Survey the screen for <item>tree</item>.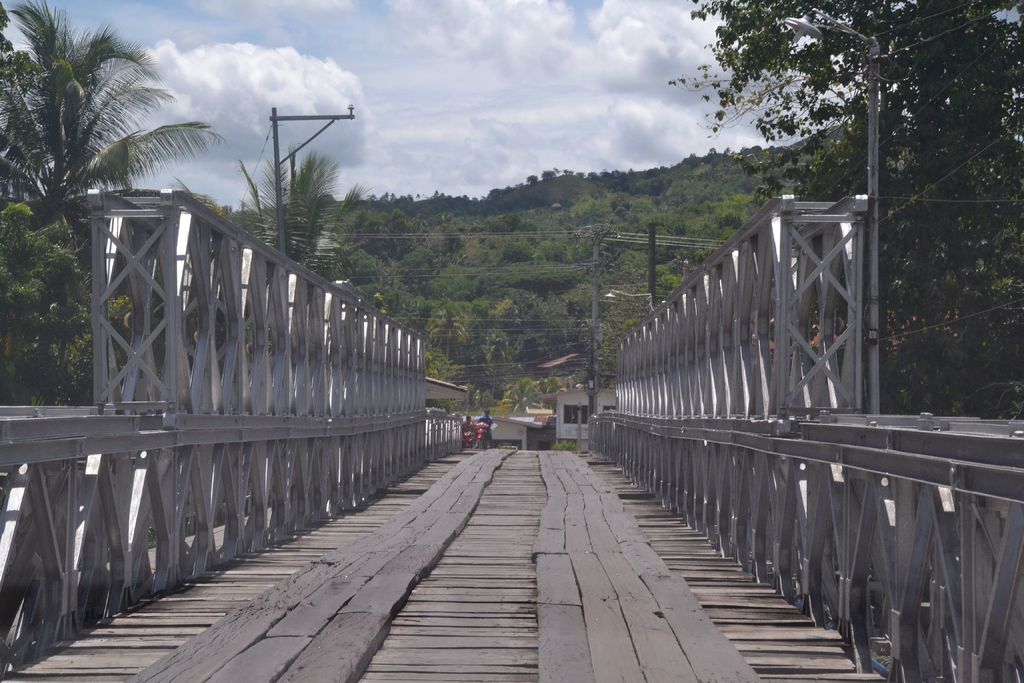
Survey found: bbox(0, 197, 134, 404).
